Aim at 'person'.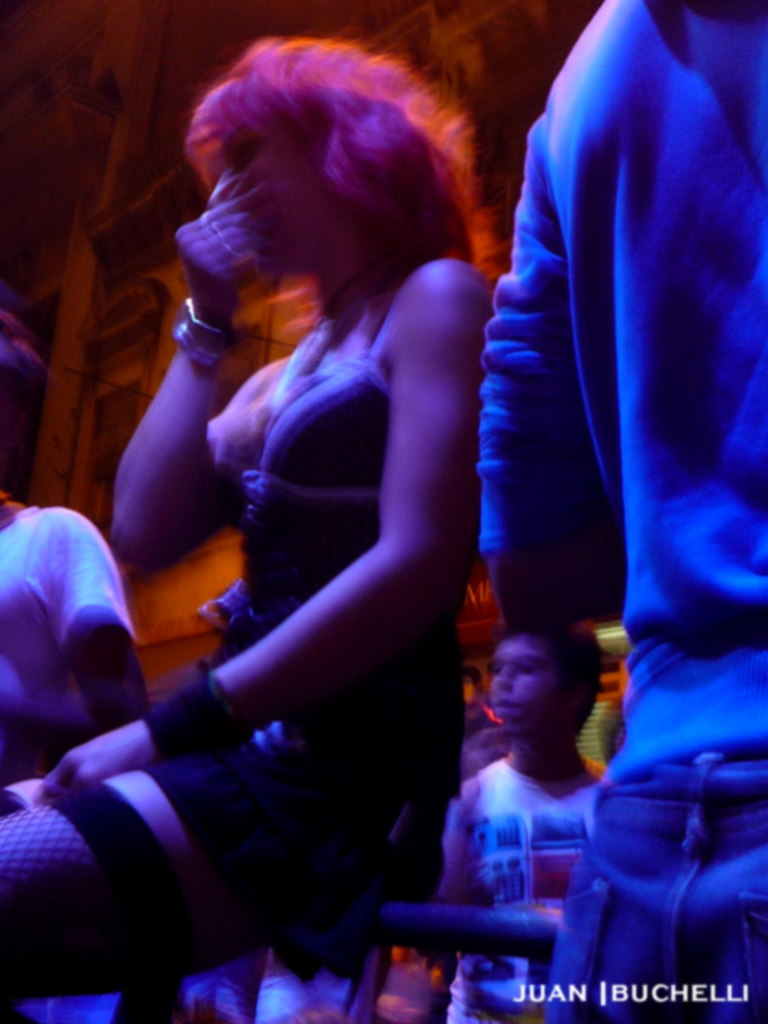
Aimed at (x1=0, y1=307, x2=148, y2=1023).
